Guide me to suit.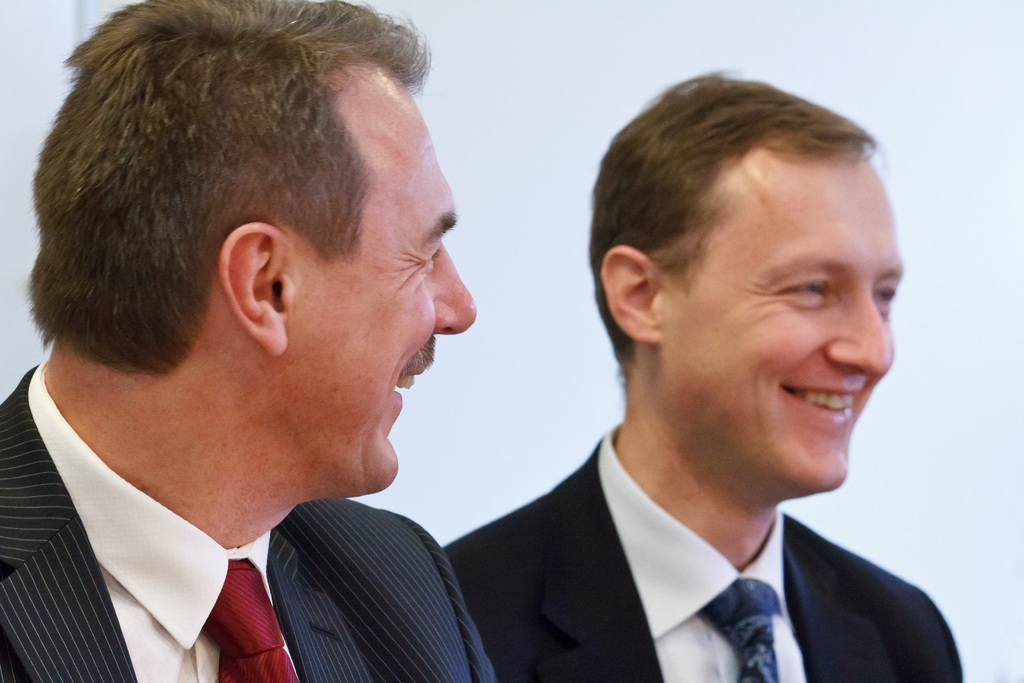
Guidance: 416 365 979 680.
